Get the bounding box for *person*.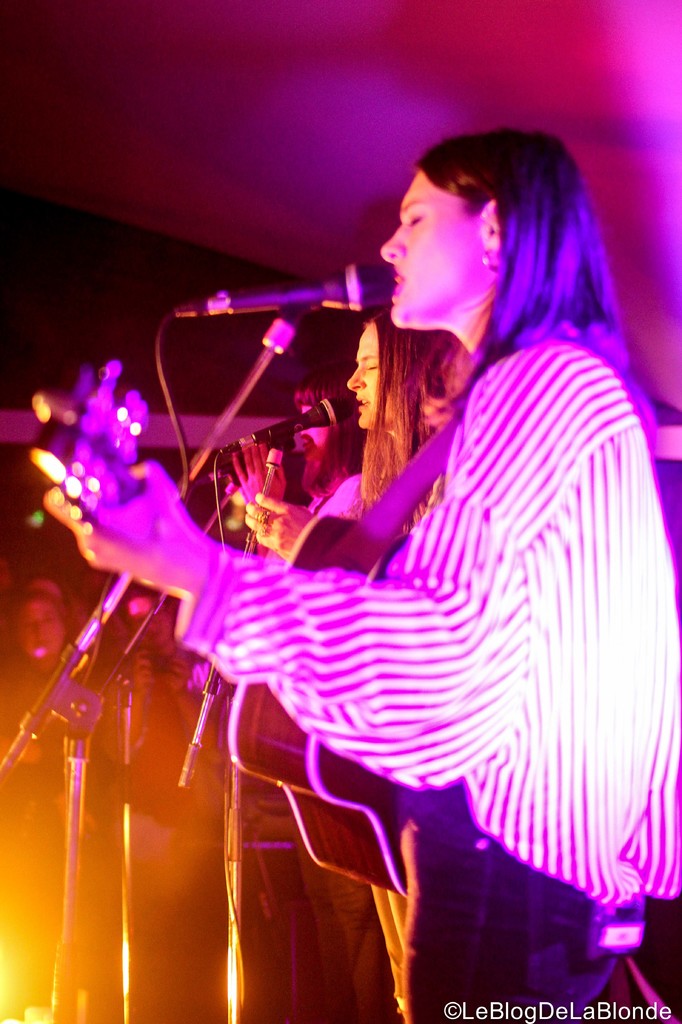
box(4, 579, 70, 743).
